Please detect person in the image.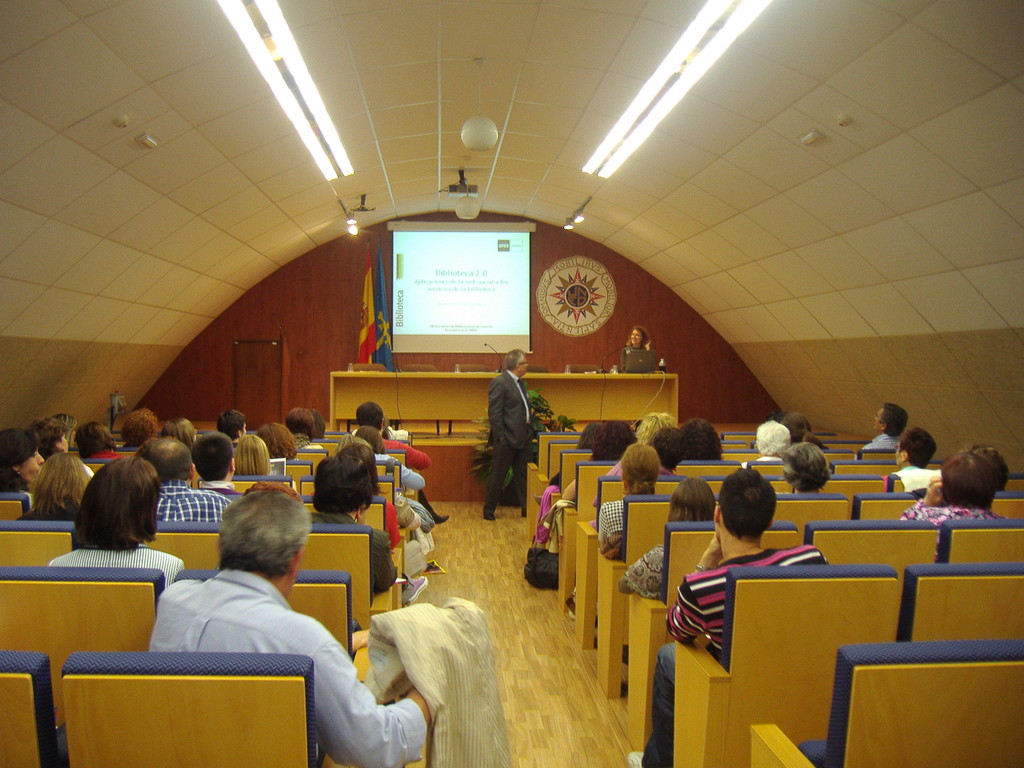
[51, 458, 189, 584].
